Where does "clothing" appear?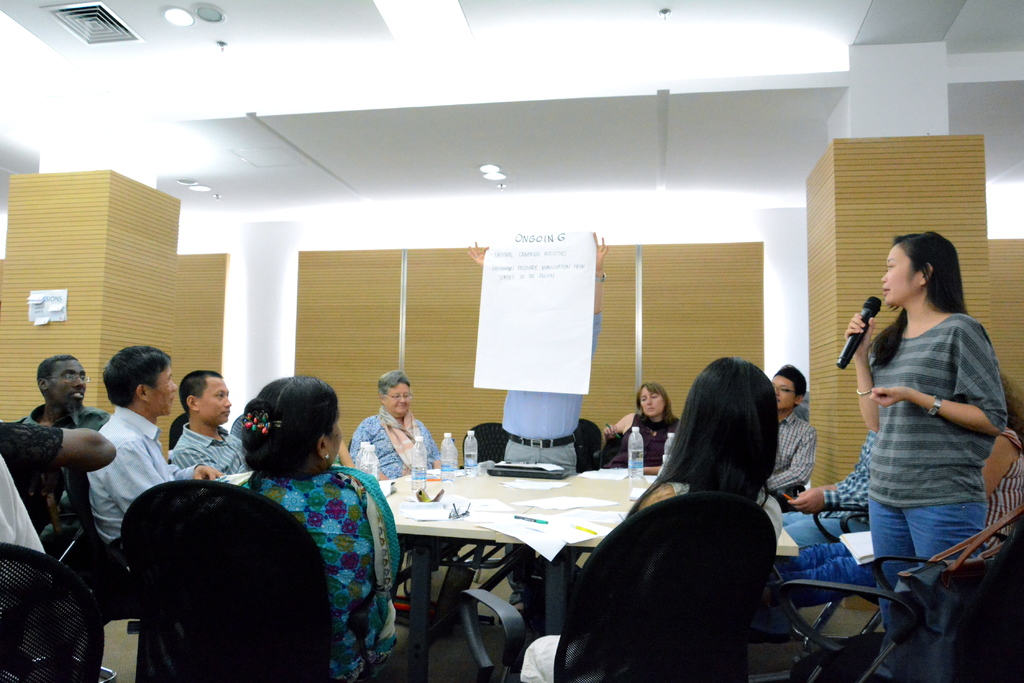
Appears at bbox=(771, 412, 815, 503).
